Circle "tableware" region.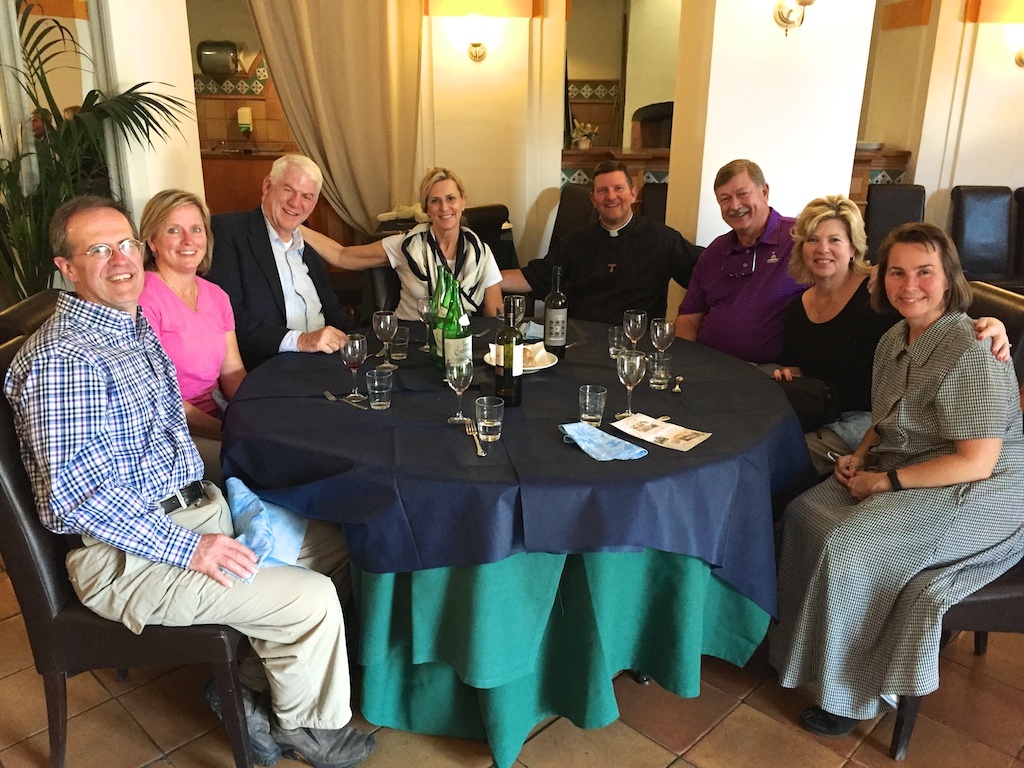
Region: (461,419,489,460).
